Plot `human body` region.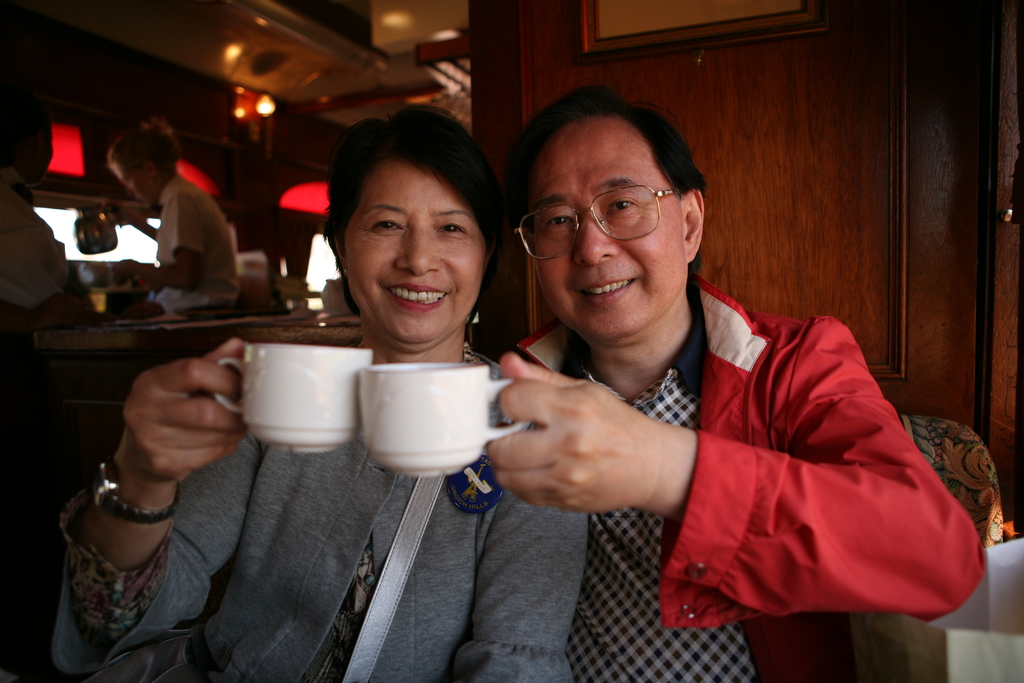
Plotted at {"x1": 68, "y1": 90, "x2": 582, "y2": 682}.
